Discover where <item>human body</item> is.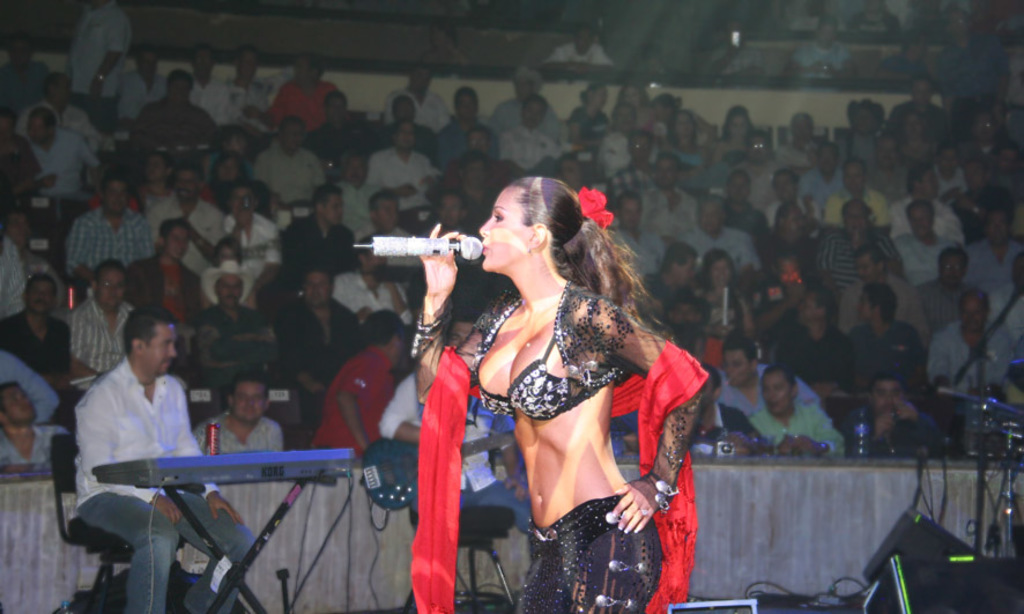
Discovered at 430:154:708:599.
